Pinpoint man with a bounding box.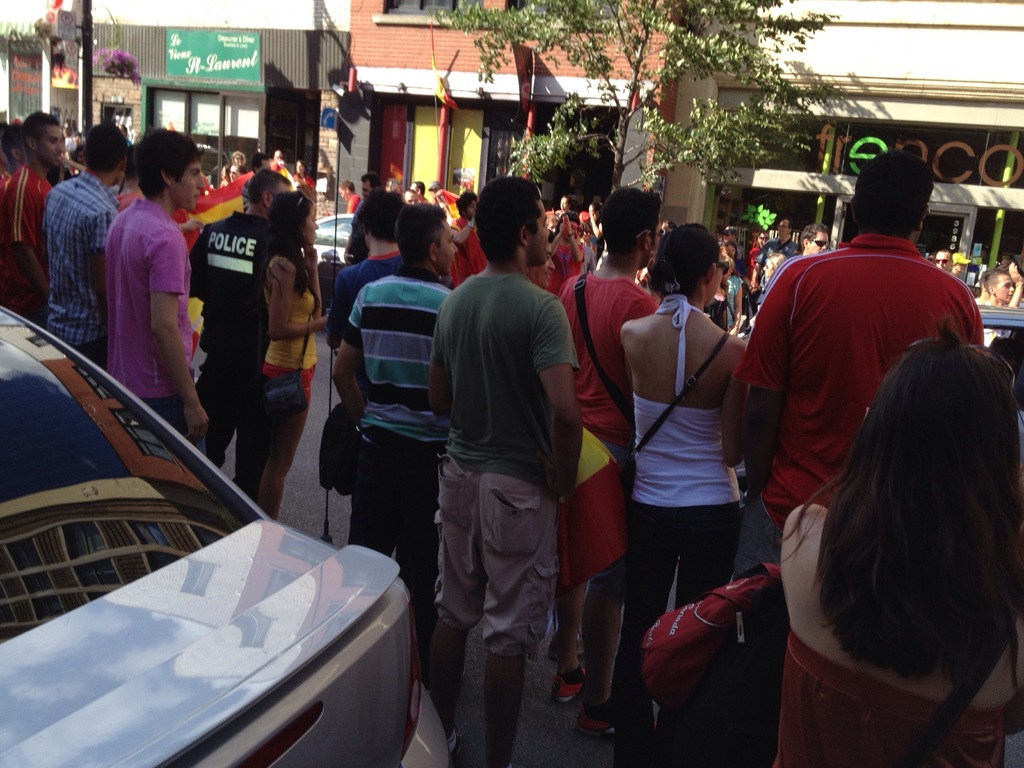
detection(730, 147, 986, 625).
